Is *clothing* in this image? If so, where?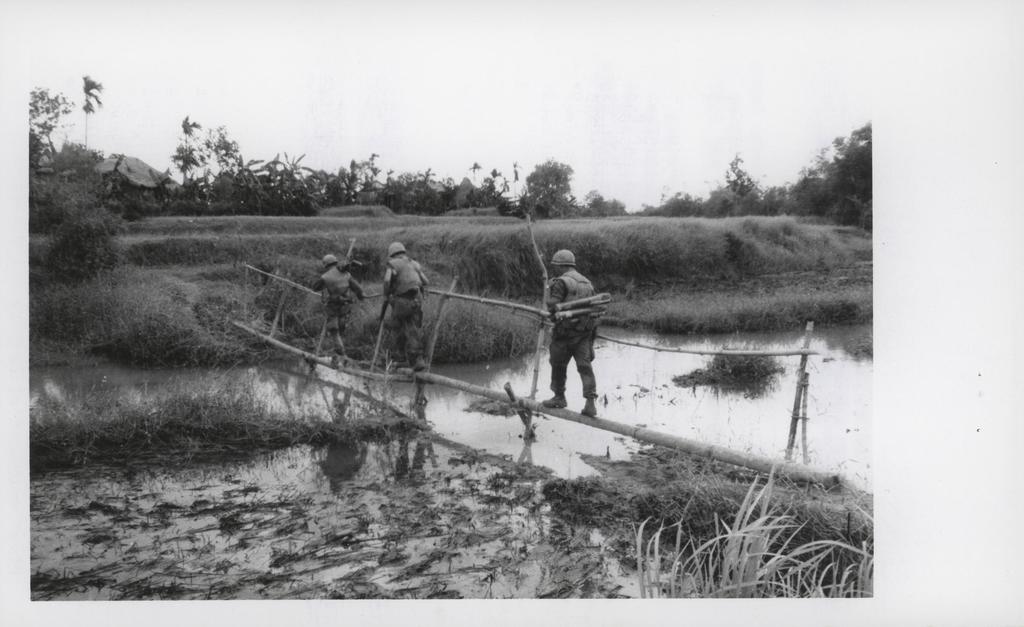
Yes, at [303, 263, 358, 345].
